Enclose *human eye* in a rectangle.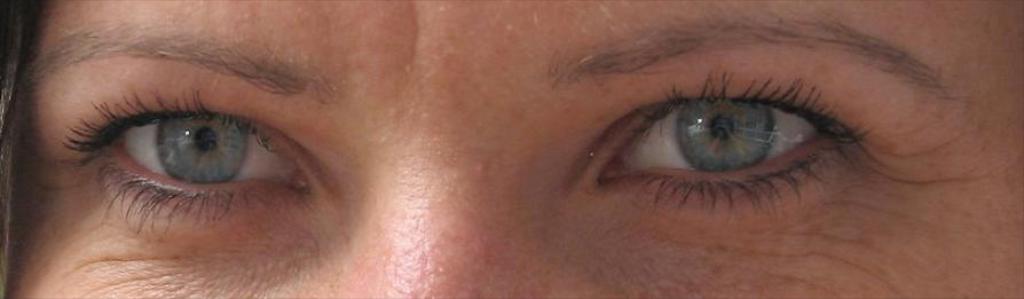
{"left": 592, "top": 73, "right": 860, "bottom": 200}.
